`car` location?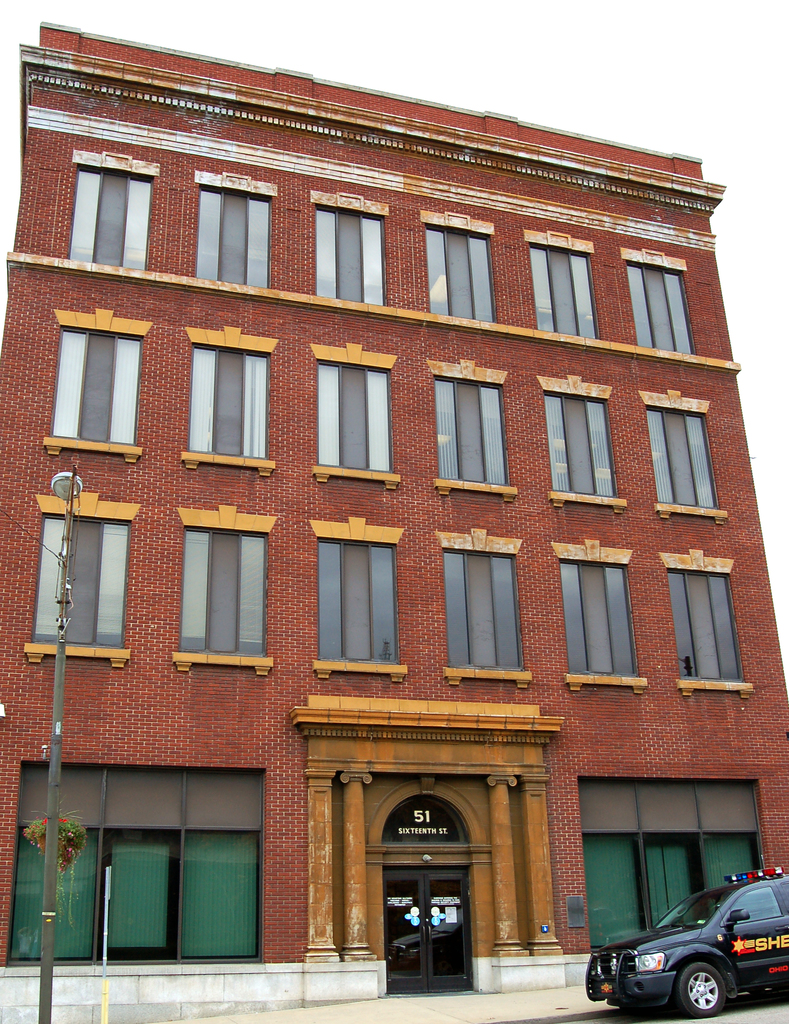
602/862/783/1012
